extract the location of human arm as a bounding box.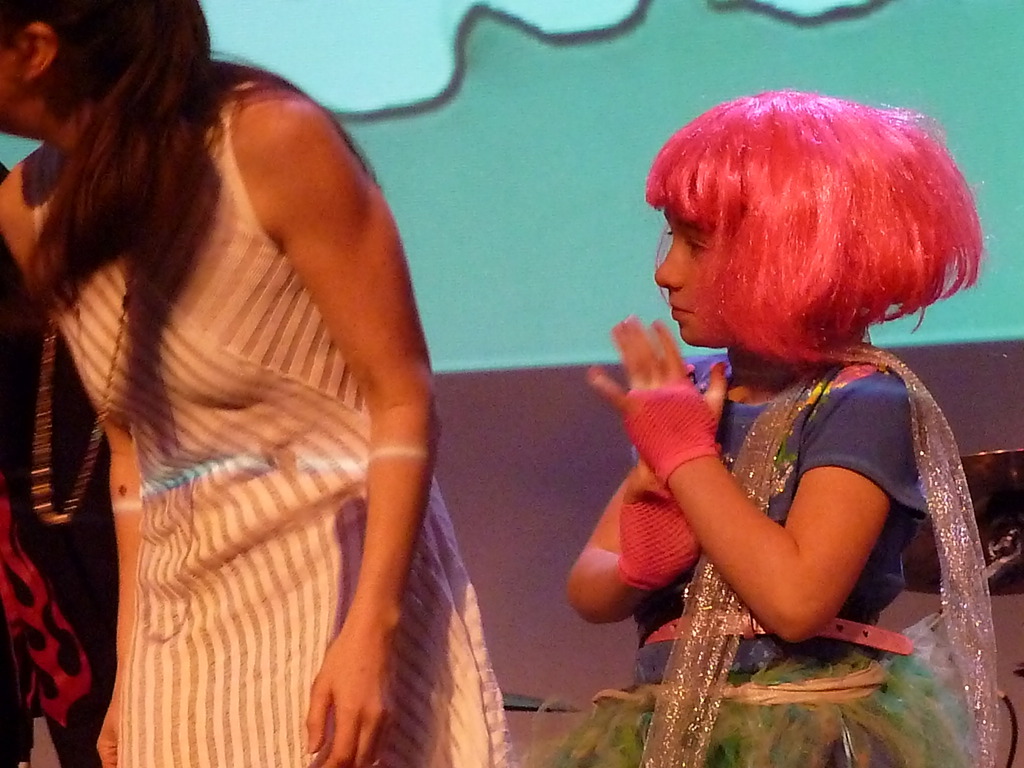
559,457,703,631.
